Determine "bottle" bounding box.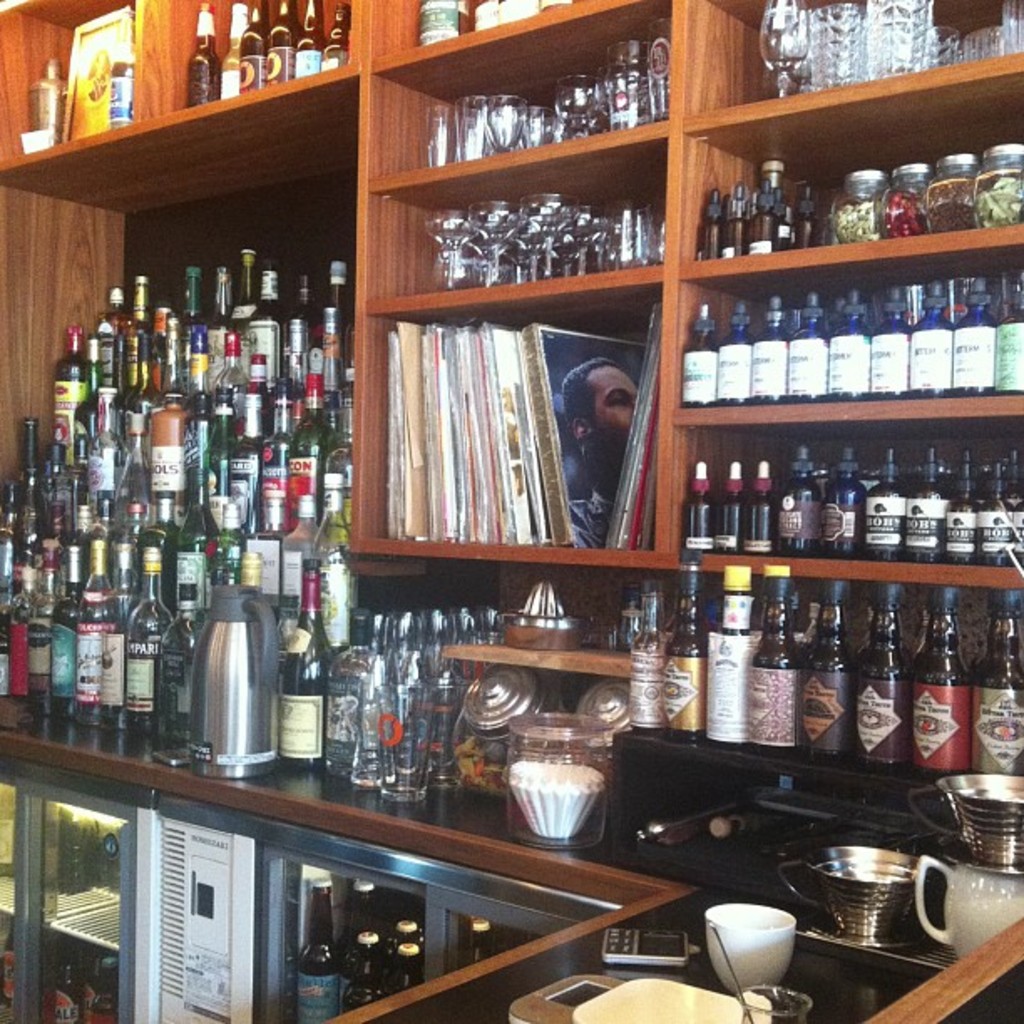
Determined: (left=13, top=403, right=50, bottom=534).
